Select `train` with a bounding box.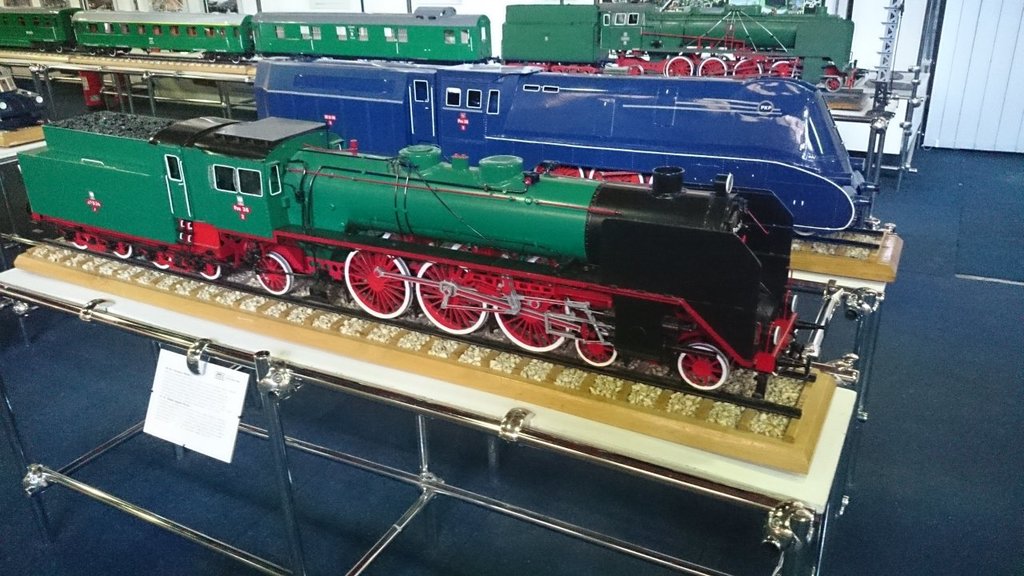
[0, 0, 854, 88].
